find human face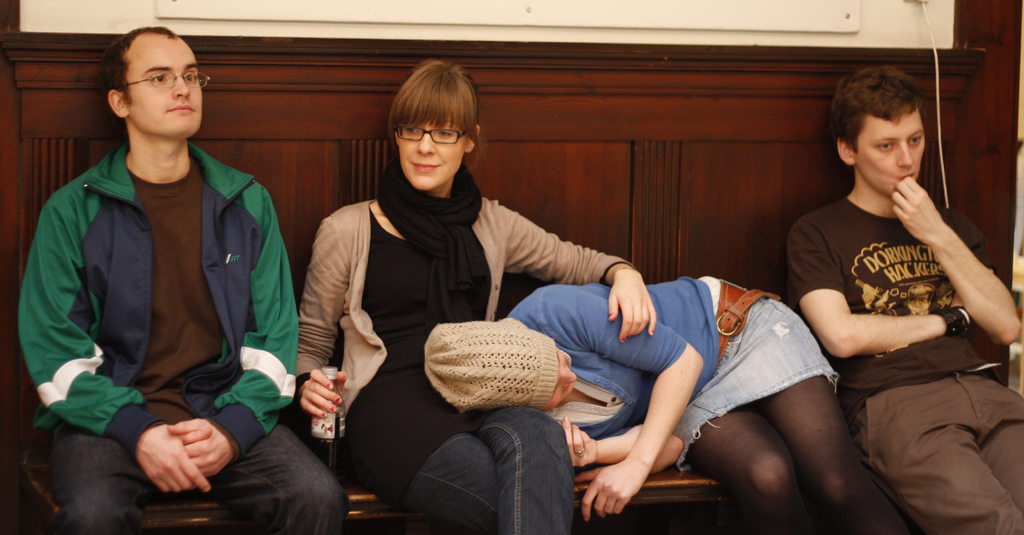
locate(130, 38, 206, 141)
